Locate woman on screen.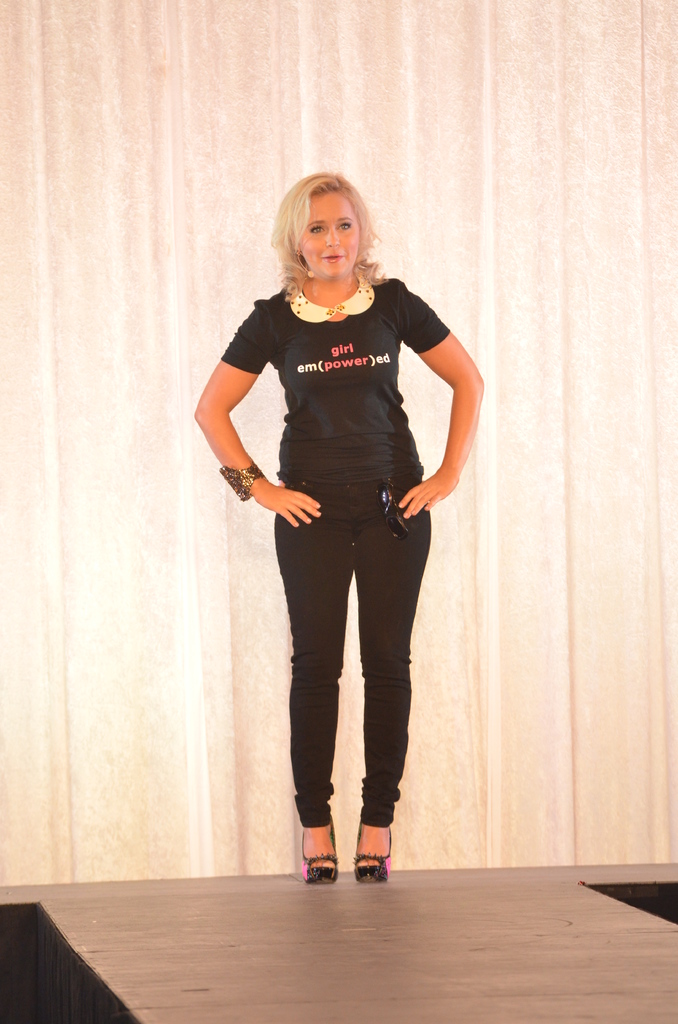
On screen at crop(208, 175, 461, 886).
